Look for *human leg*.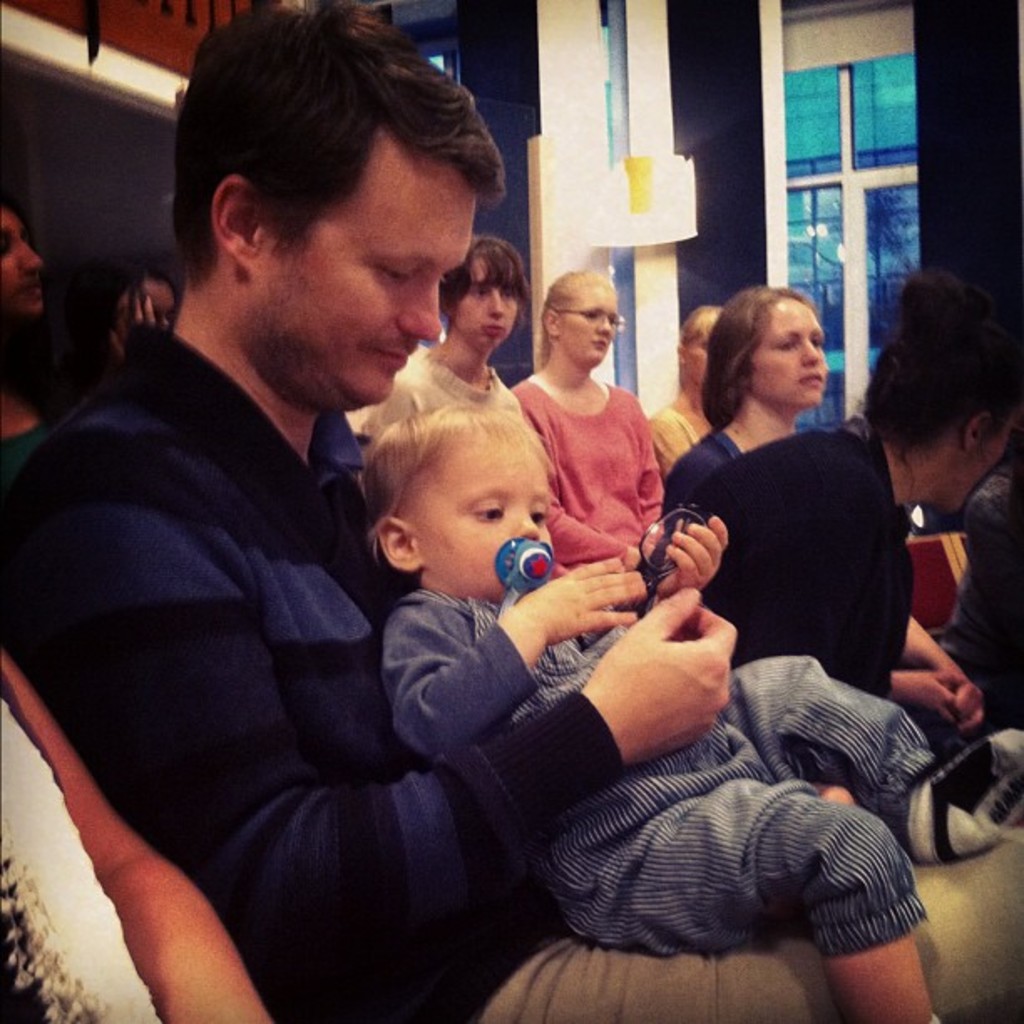
Found: <region>726, 664, 1022, 862</region>.
